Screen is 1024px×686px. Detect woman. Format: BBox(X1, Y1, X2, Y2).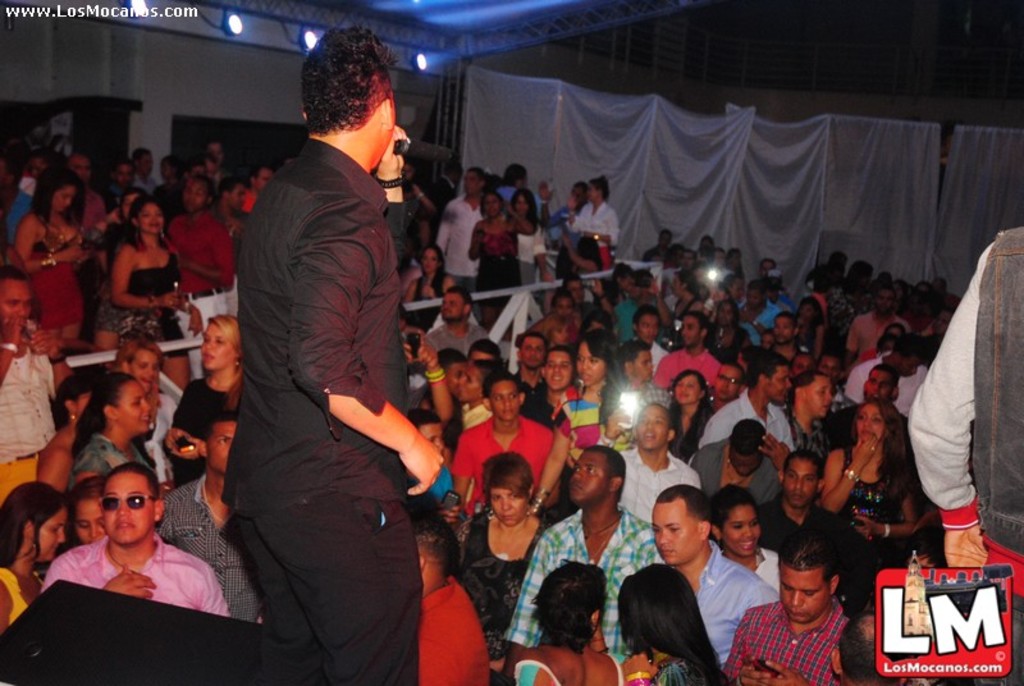
BBox(662, 370, 710, 457).
